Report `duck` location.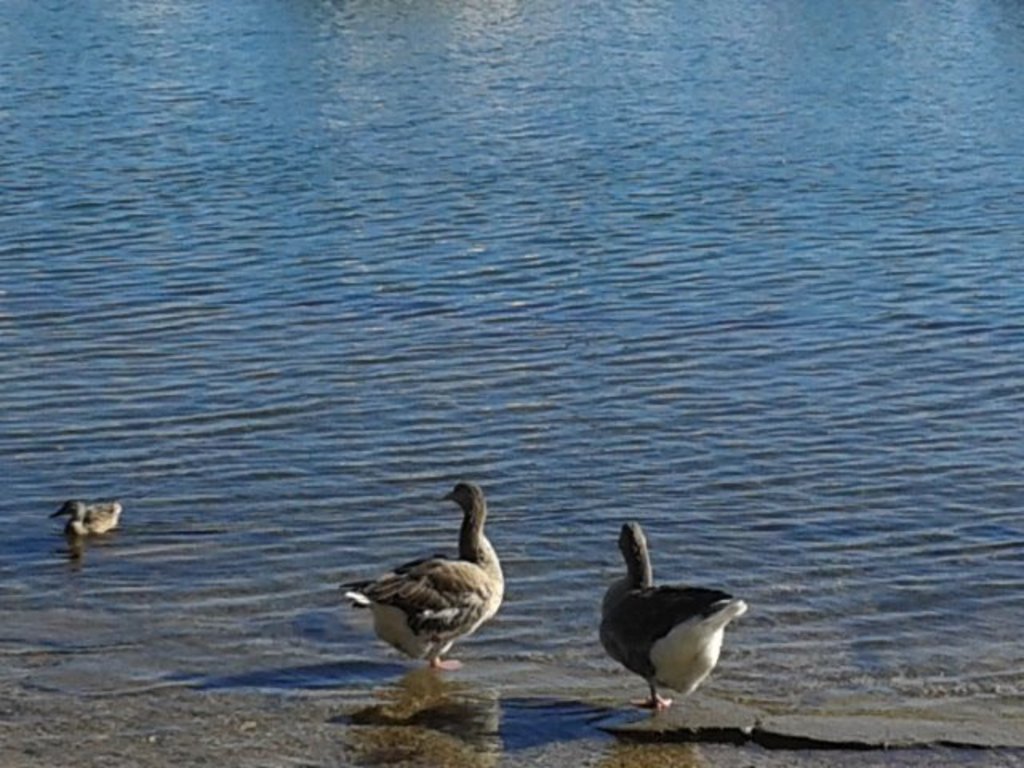
Report: 592:509:758:702.
